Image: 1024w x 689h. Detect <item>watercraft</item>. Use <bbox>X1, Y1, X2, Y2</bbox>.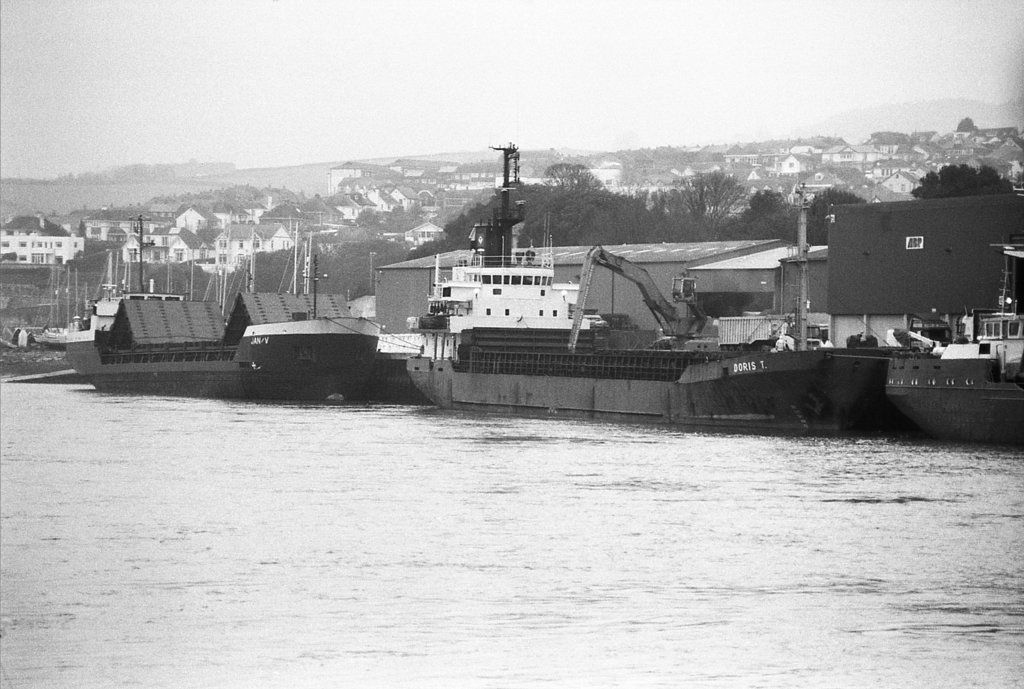
<bbox>890, 350, 1023, 431</bbox>.
